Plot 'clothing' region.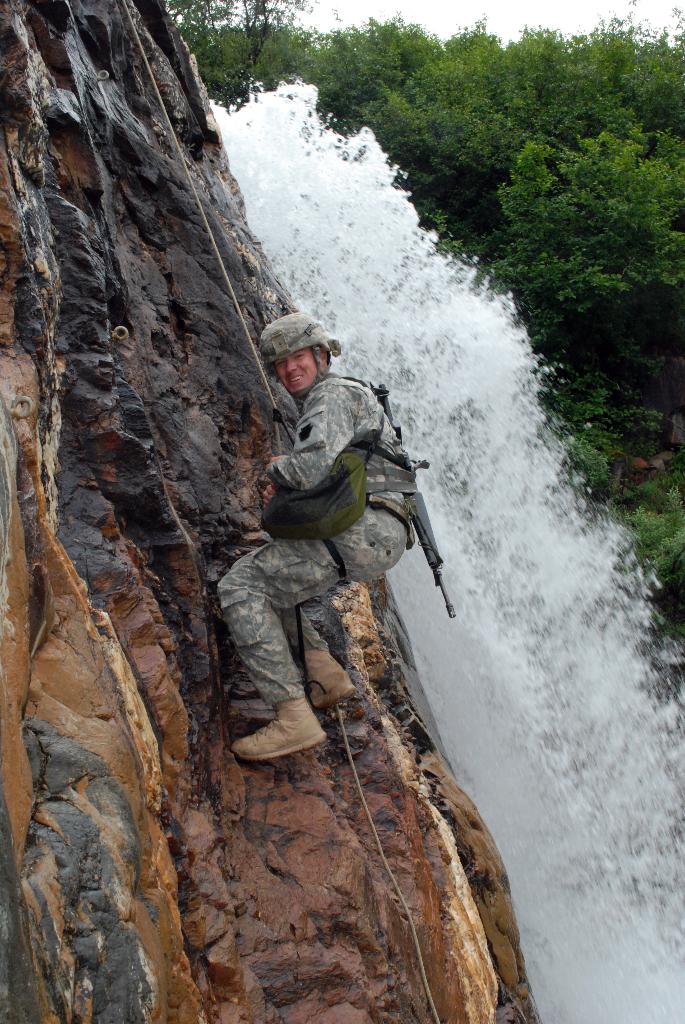
Plotted at x1=219, y1=326, x2=428, y2=762.
